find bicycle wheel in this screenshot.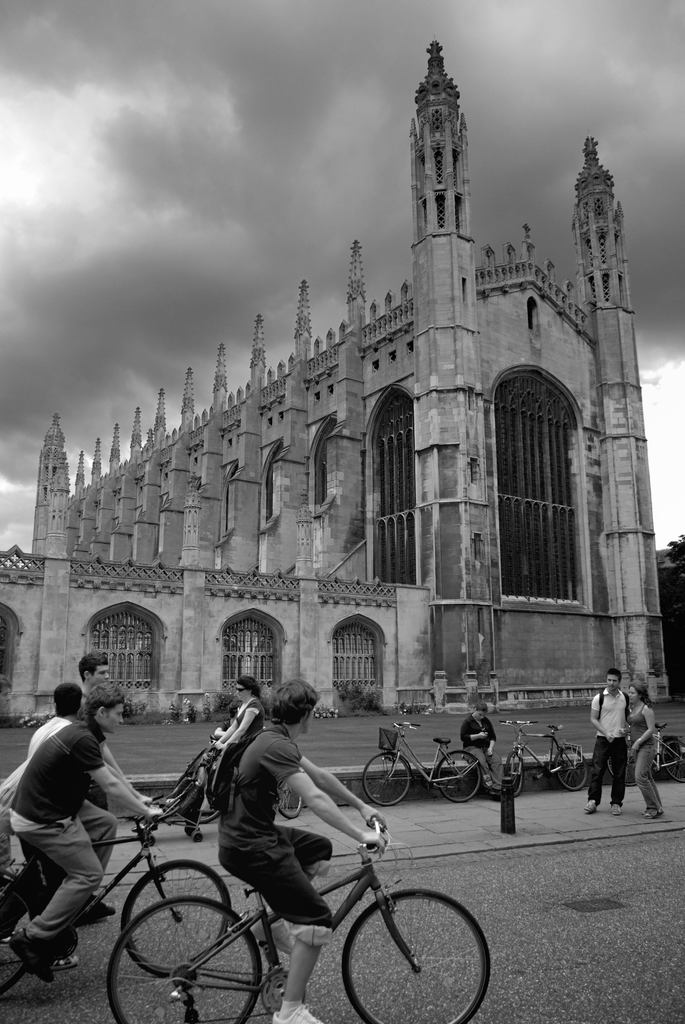
The bounding box for bicycle wheel is {"left": 120, "top": 863, "right": 233, "bottom": 975}.
